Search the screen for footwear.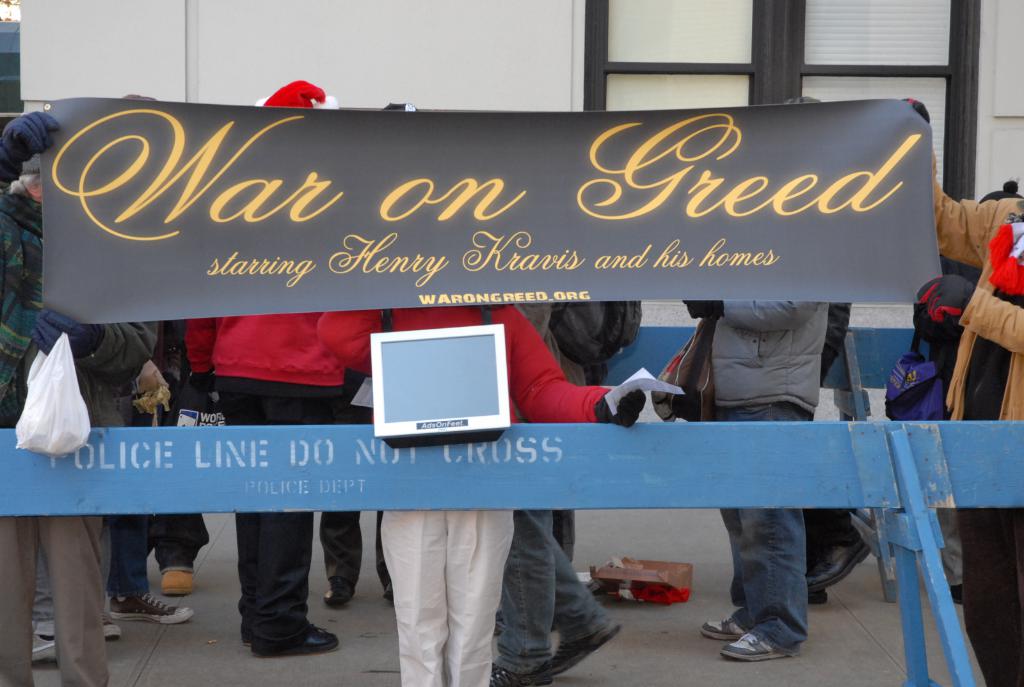
Found at {"x1": 808, "y1": 588, "x2": 829, "y2": 605}.
